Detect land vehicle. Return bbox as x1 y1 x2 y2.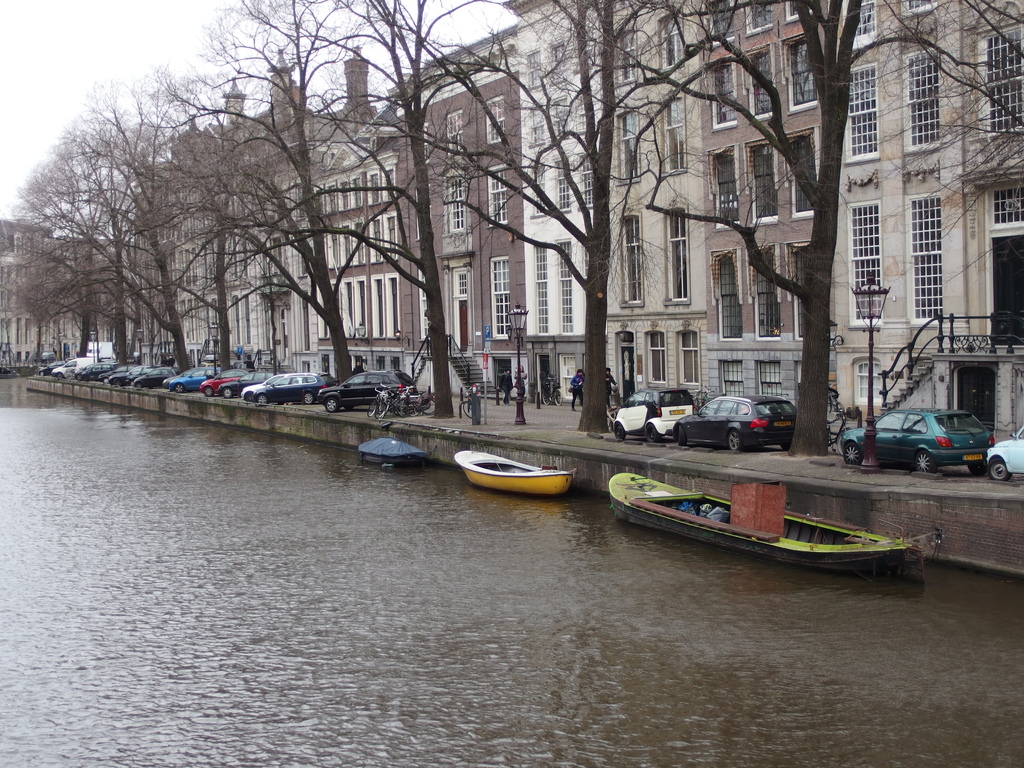
86 338 115 363.
